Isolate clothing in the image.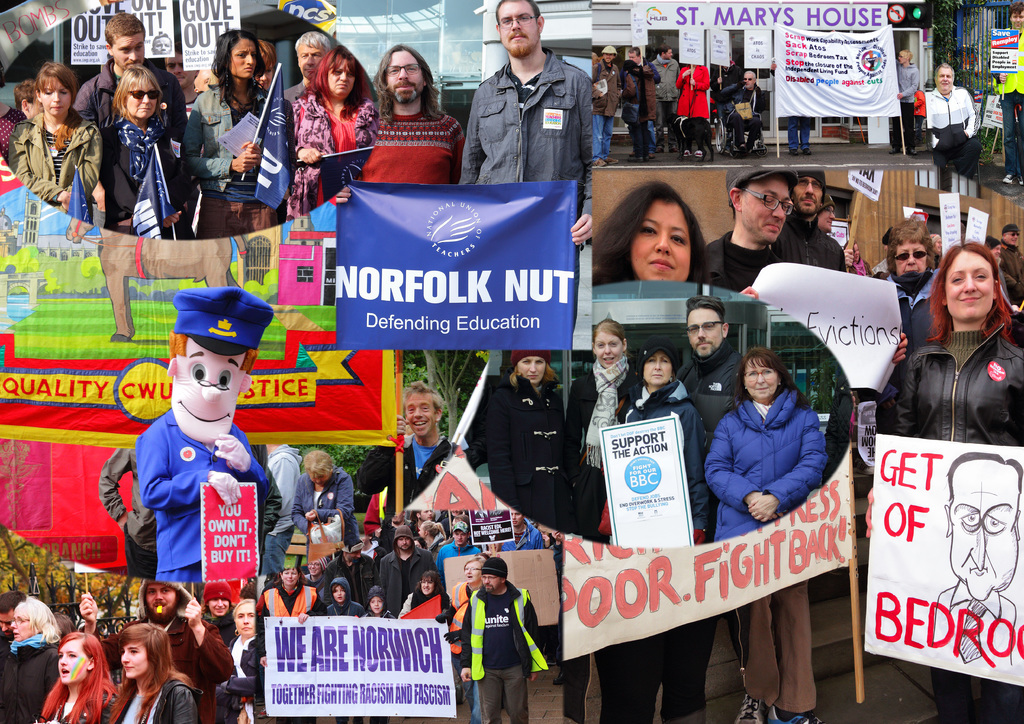
Isolated region: rect(745, 580, 821, 715).
